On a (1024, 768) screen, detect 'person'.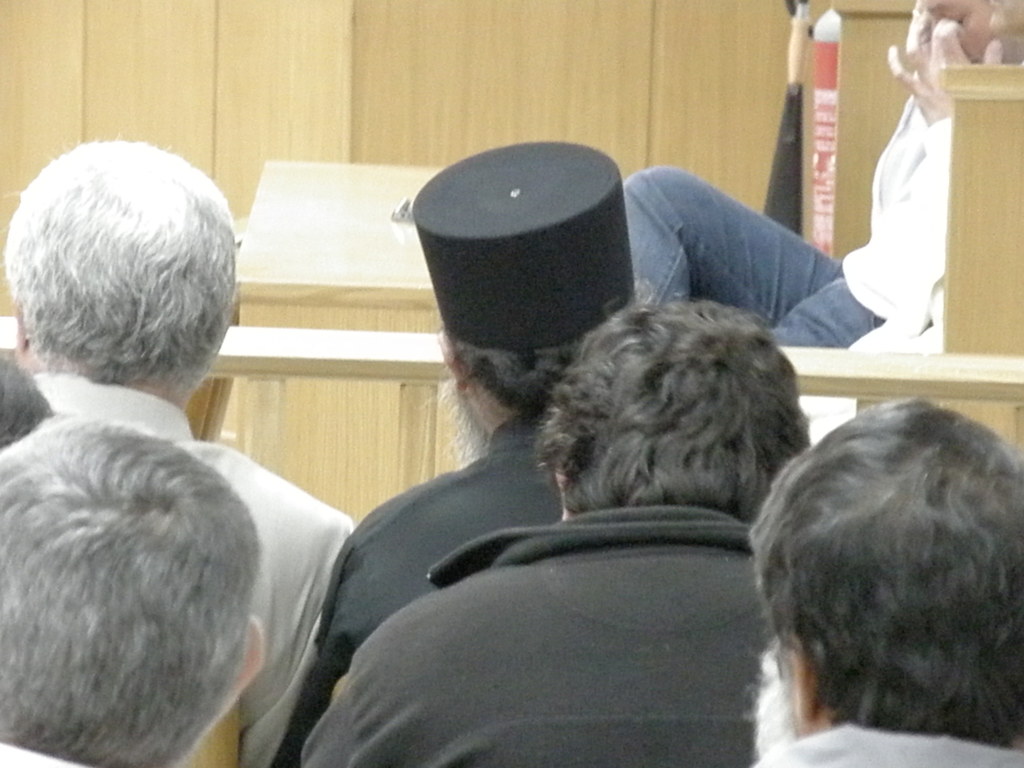
bbox=(620, 0, 1023, 352).
